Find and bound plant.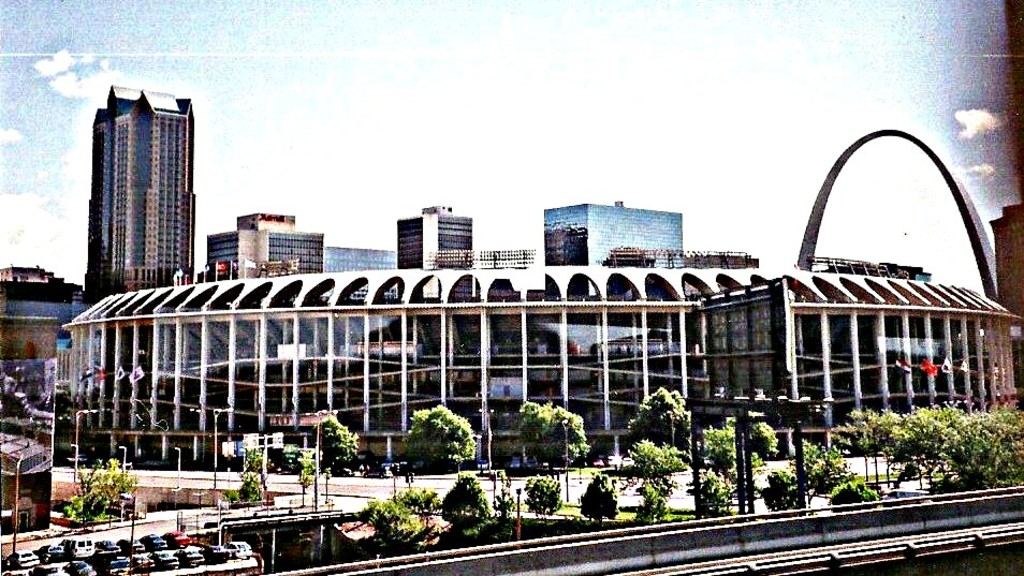
Bound: bbox=(312, 411, 362, 477).
